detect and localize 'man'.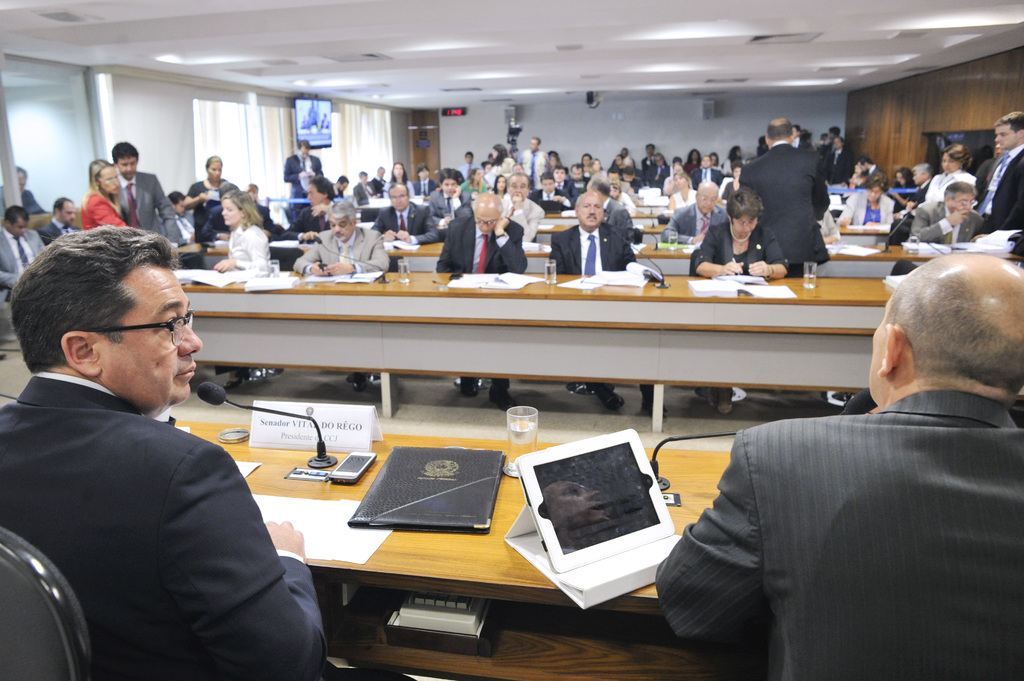
Localized at [606, 166, 637, 199].
